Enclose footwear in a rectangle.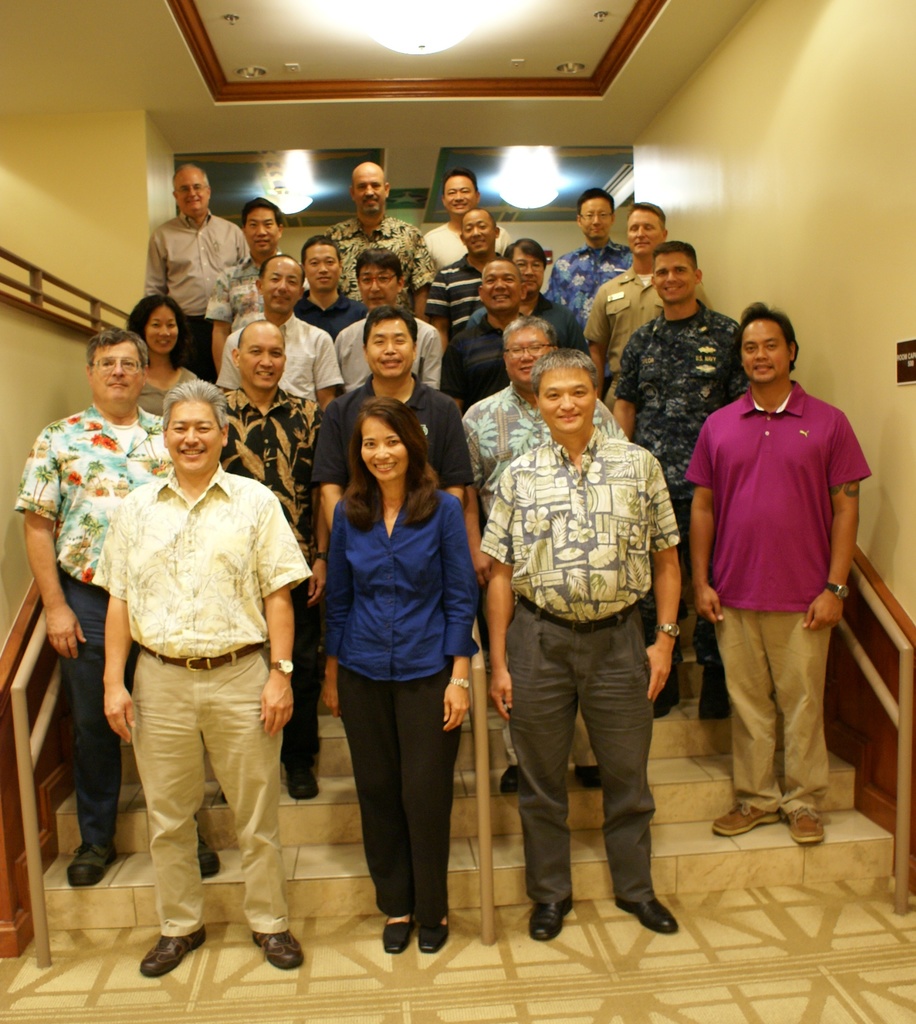
(left=139, top=923, right=209, bottom=980).
